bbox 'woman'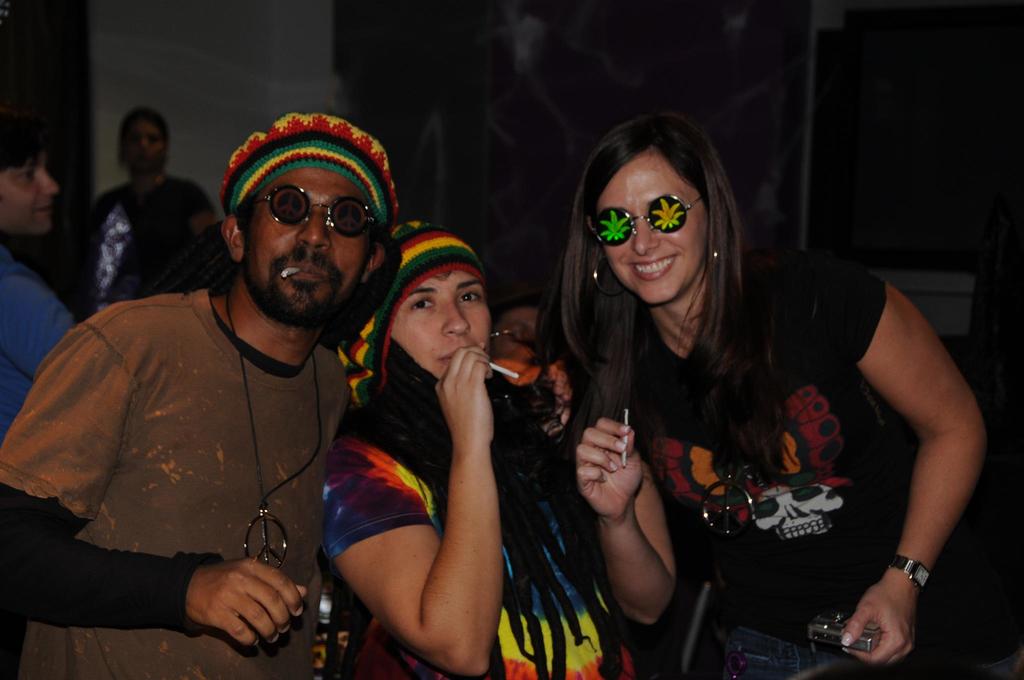
{"x1": 319, "y1": 222, "x2": 643, "y2": 679}
